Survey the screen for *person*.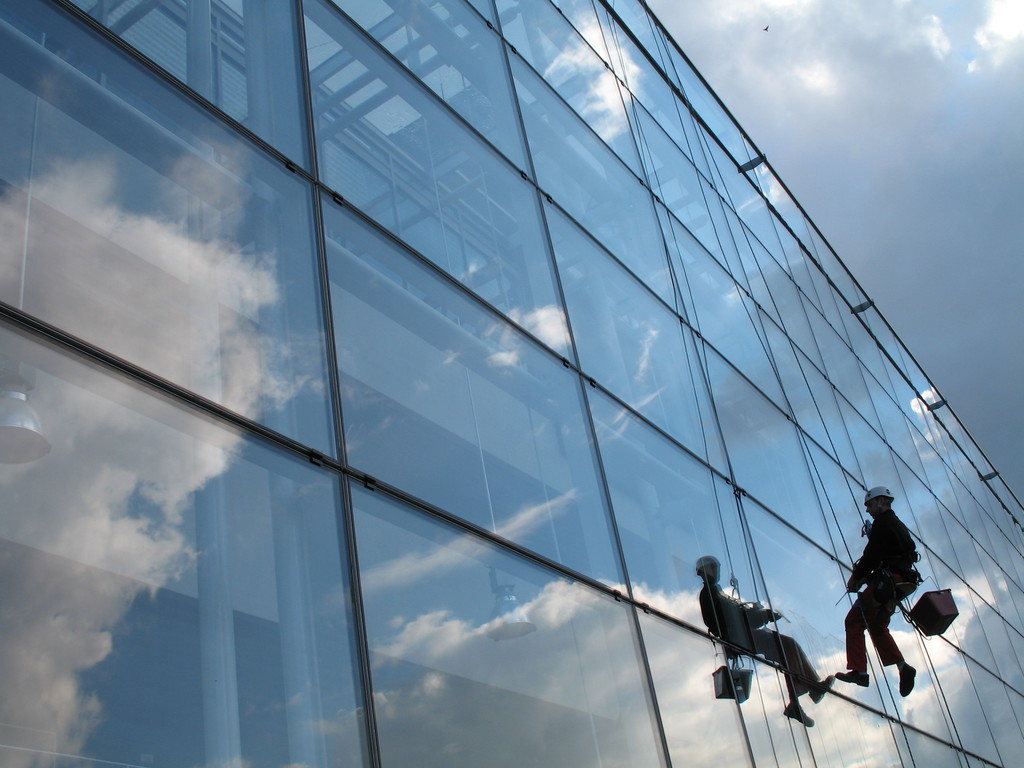
Survey found: pyautogui.locateOnScreen(835, 484, 918, 704).
